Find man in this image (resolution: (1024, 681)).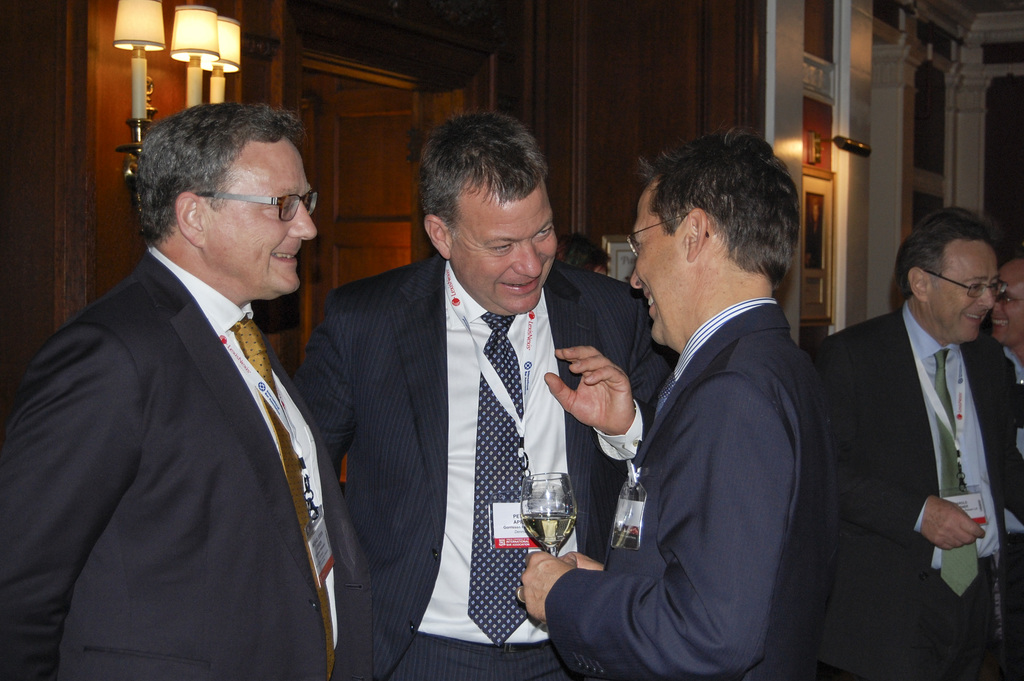
box(561, 232, 613, 279).
